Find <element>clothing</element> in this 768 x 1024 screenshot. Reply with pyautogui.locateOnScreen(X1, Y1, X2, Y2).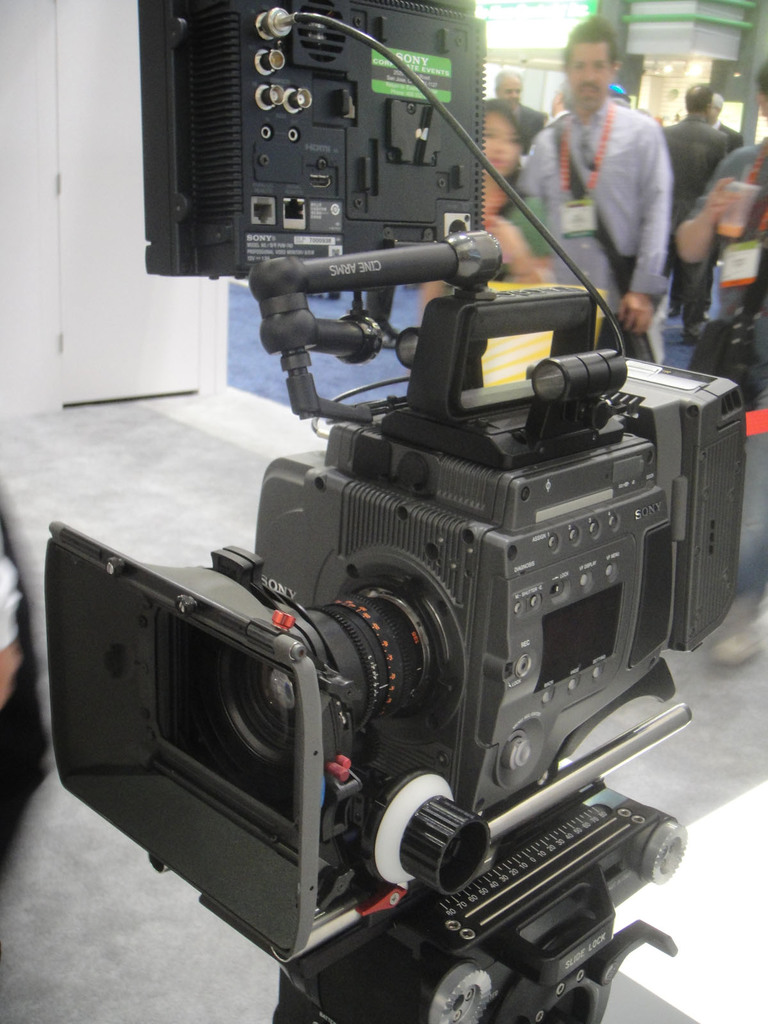
pyautogui.locateOnScreen(677, 145, 767, 340).
